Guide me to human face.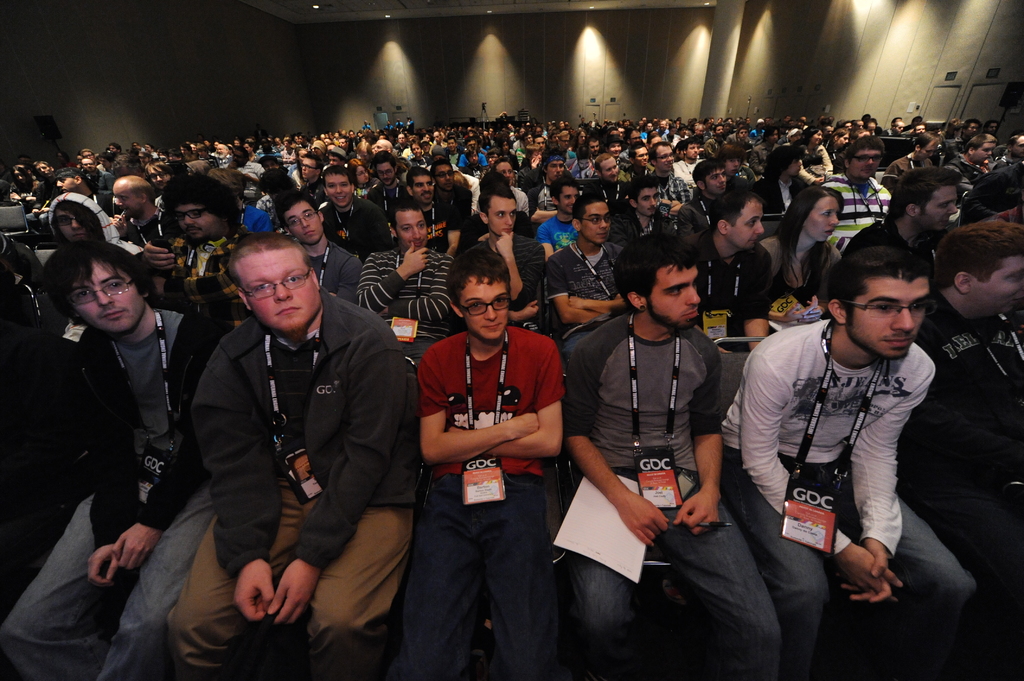
Guidance: (left=727, top=203, right=767, bottom=249).
